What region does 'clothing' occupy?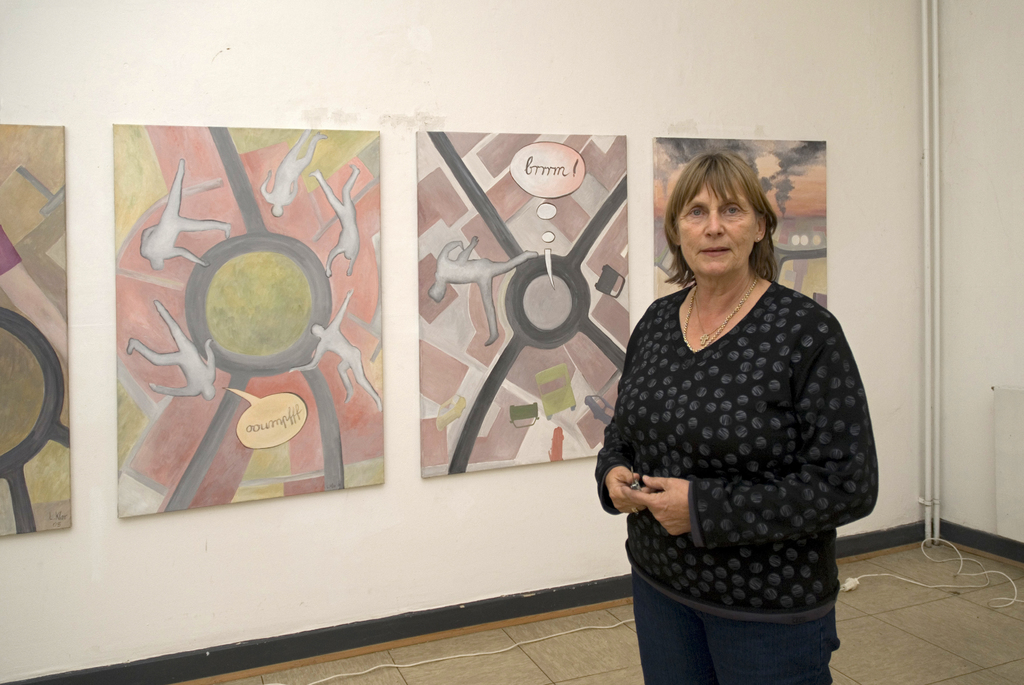
box=[600, 237, 884, 642].
